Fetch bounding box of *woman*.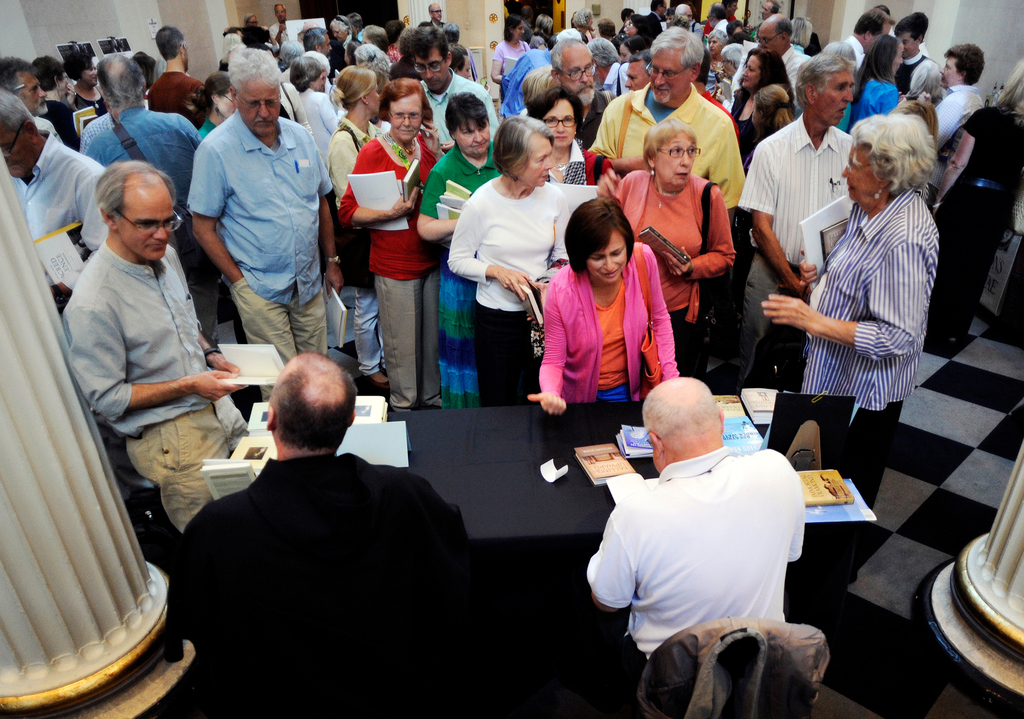
Bbox: 456:108:578:425.
